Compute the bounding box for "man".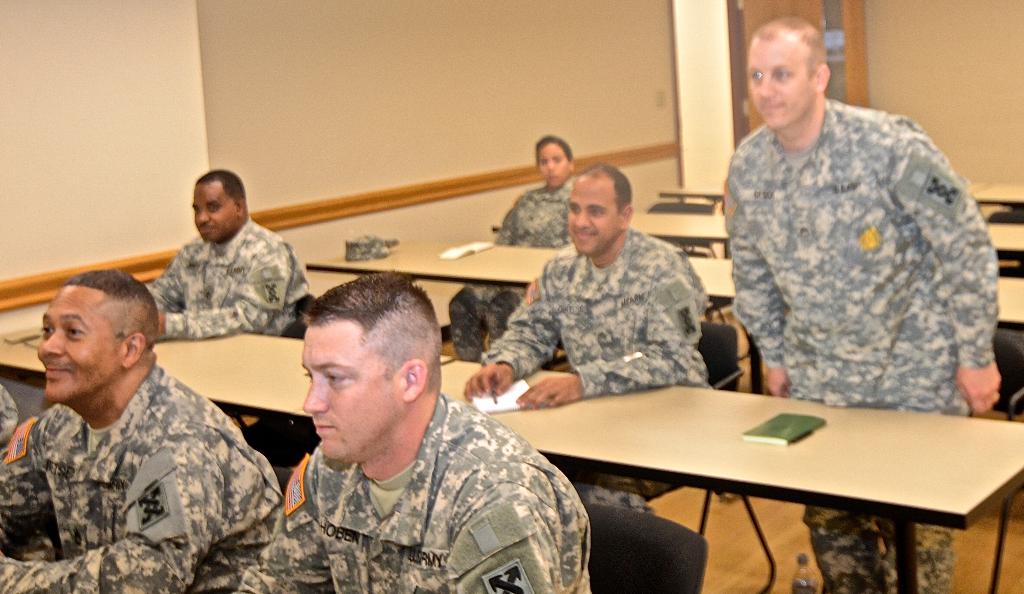
bbox=[0, 268, 284, 593].
